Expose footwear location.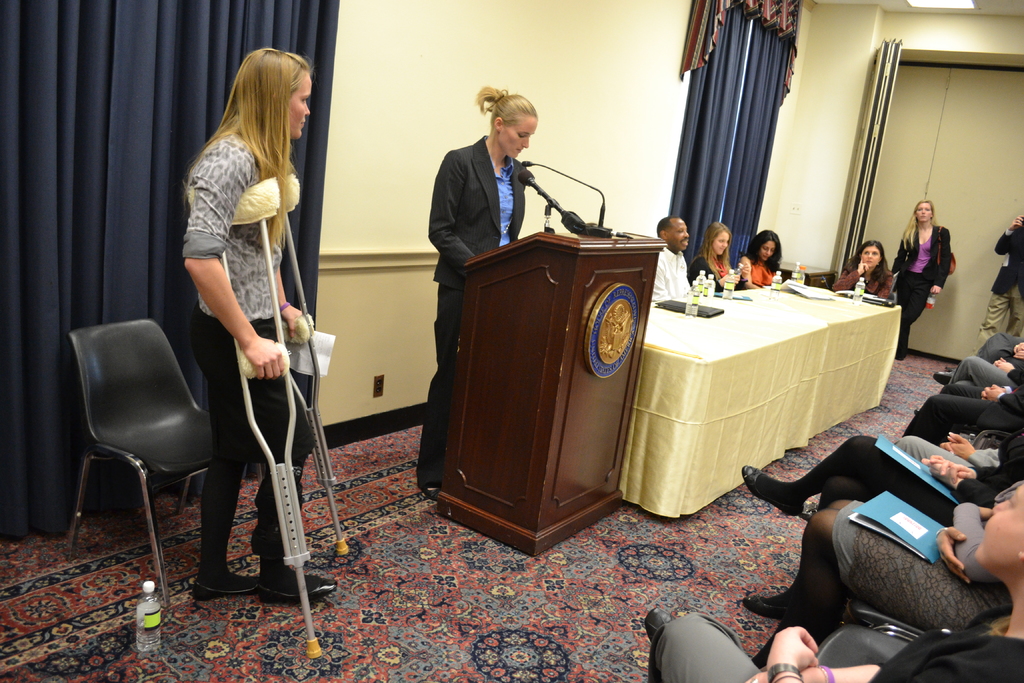
Exposed at (741, 588, 803, 617).
